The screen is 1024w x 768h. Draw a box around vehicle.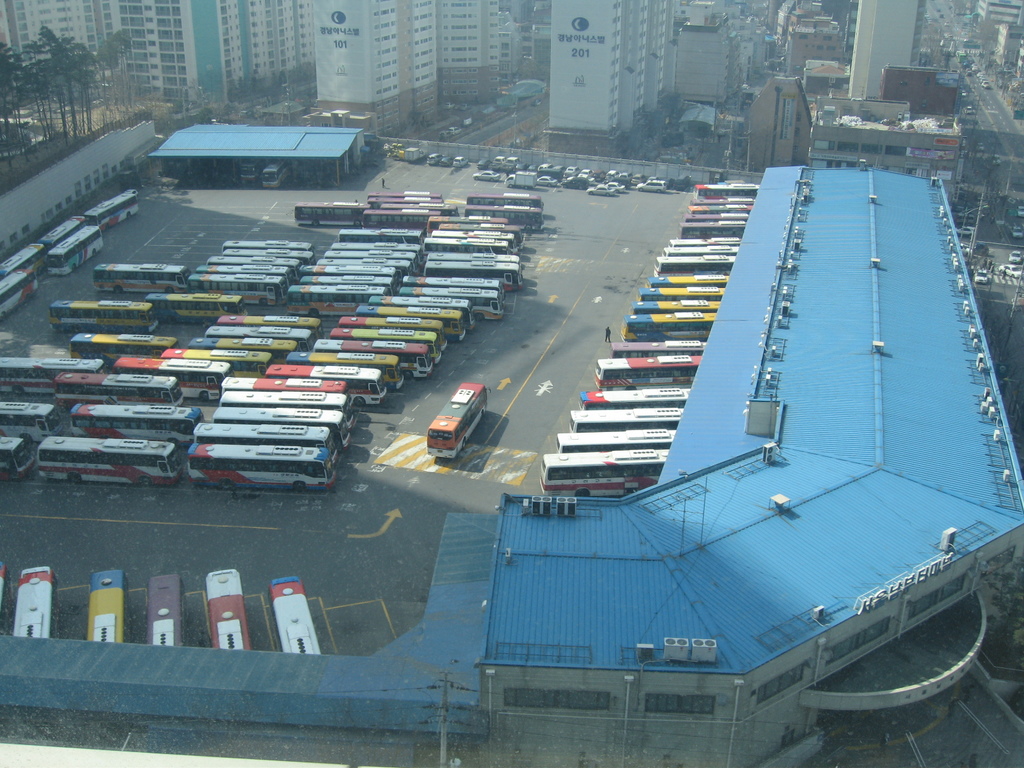
x1=569, y1=408, x2=684, y2=433.
